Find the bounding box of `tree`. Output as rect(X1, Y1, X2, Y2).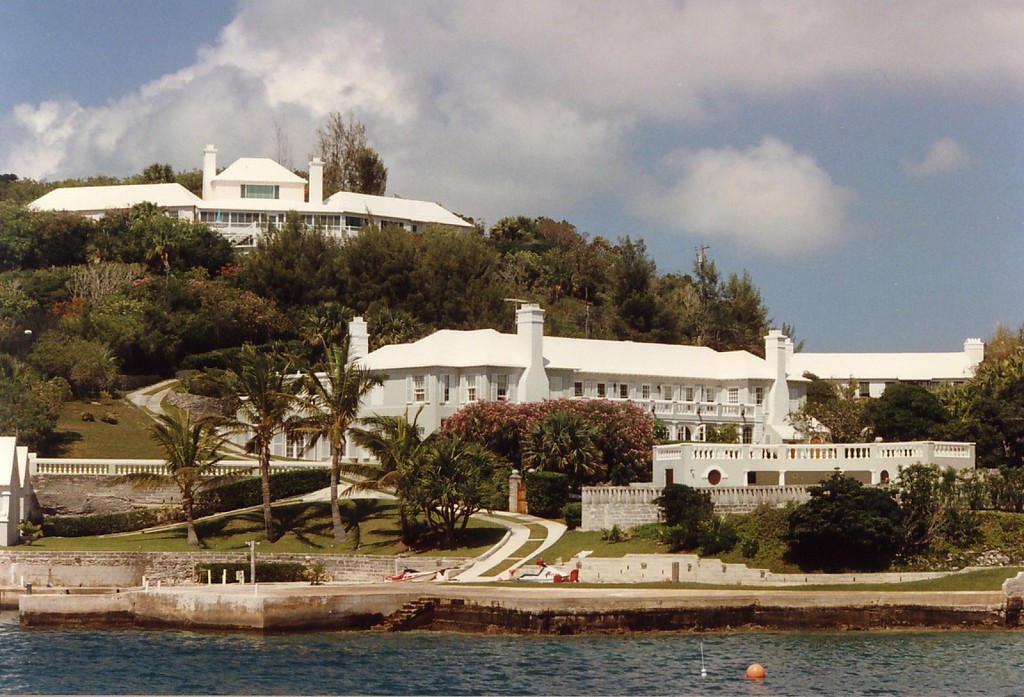
rect(145, 407, 239, 549).
